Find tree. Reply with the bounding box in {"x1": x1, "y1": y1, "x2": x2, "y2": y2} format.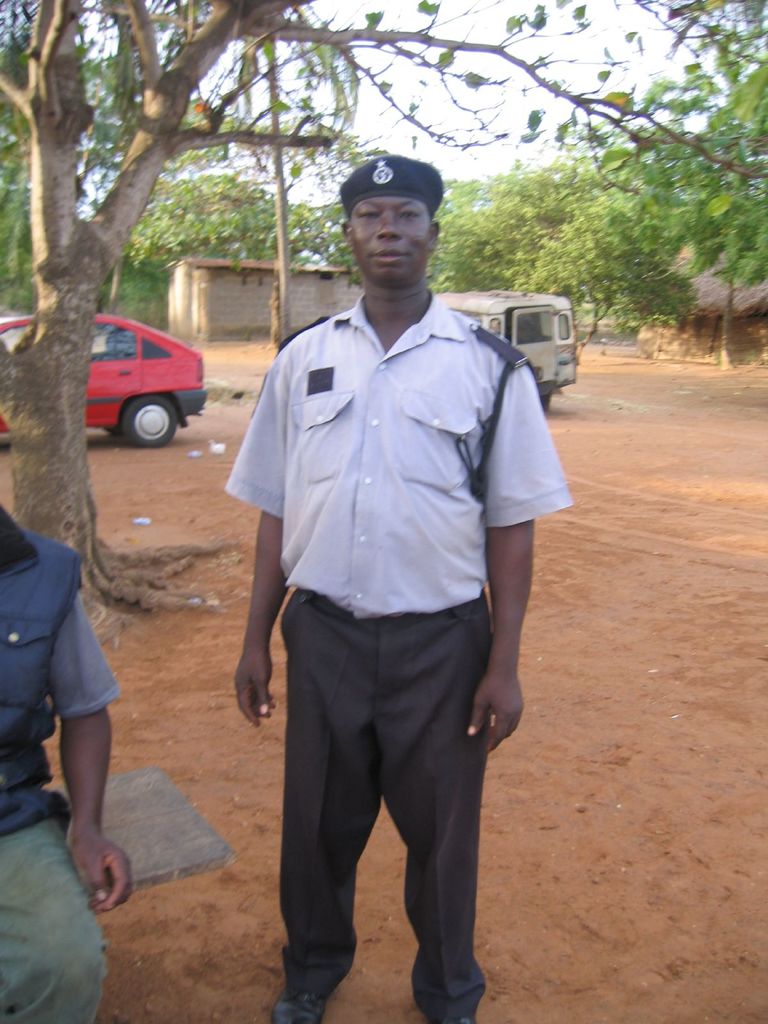
{"x1": 516, "y1": 161, "x2": 674, "y2": 347}.
